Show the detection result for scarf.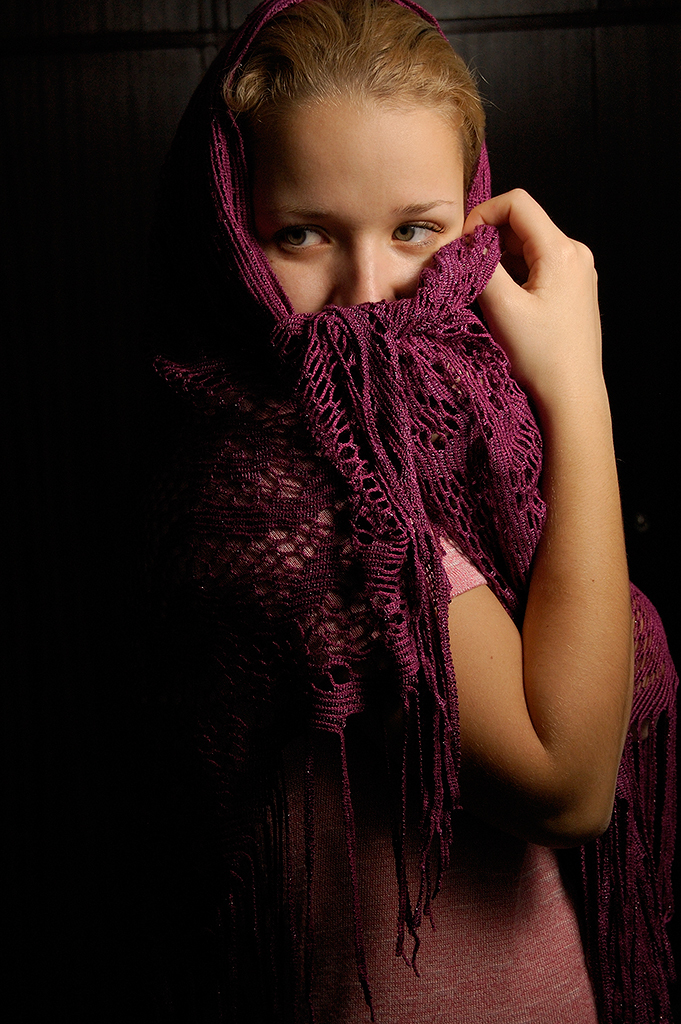
{"left": 94, "top": 0, "right": 673, "bottom": 1011}.
